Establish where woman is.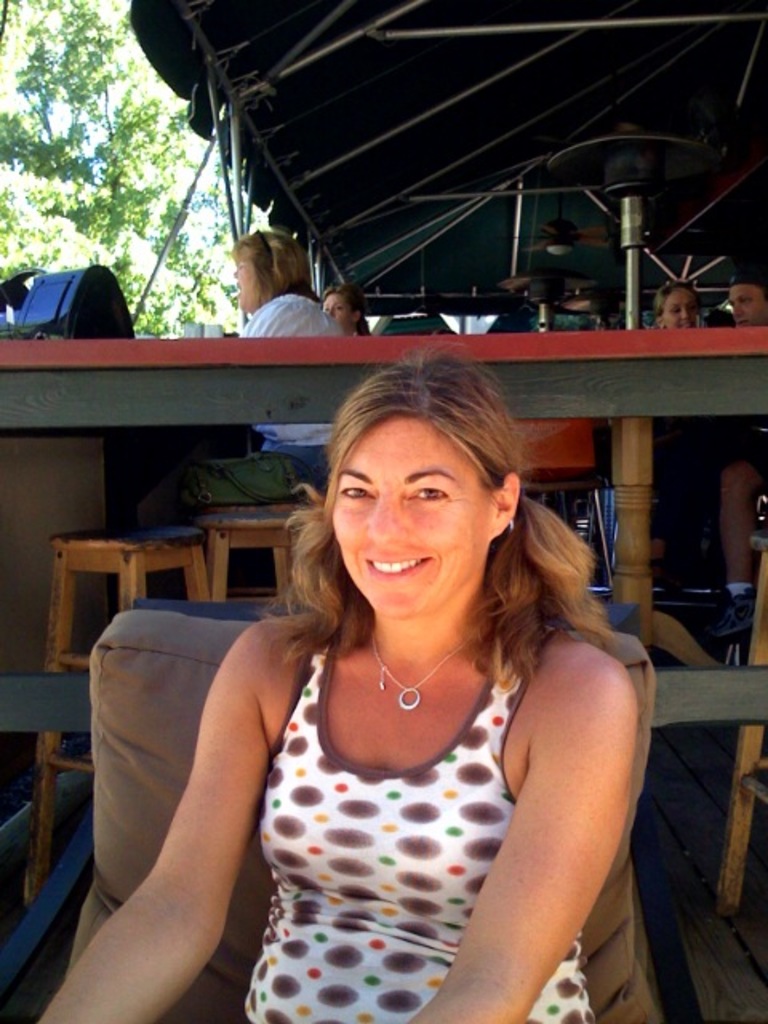
Established at <bbox>653, 282, 702, 330</bbox>.
